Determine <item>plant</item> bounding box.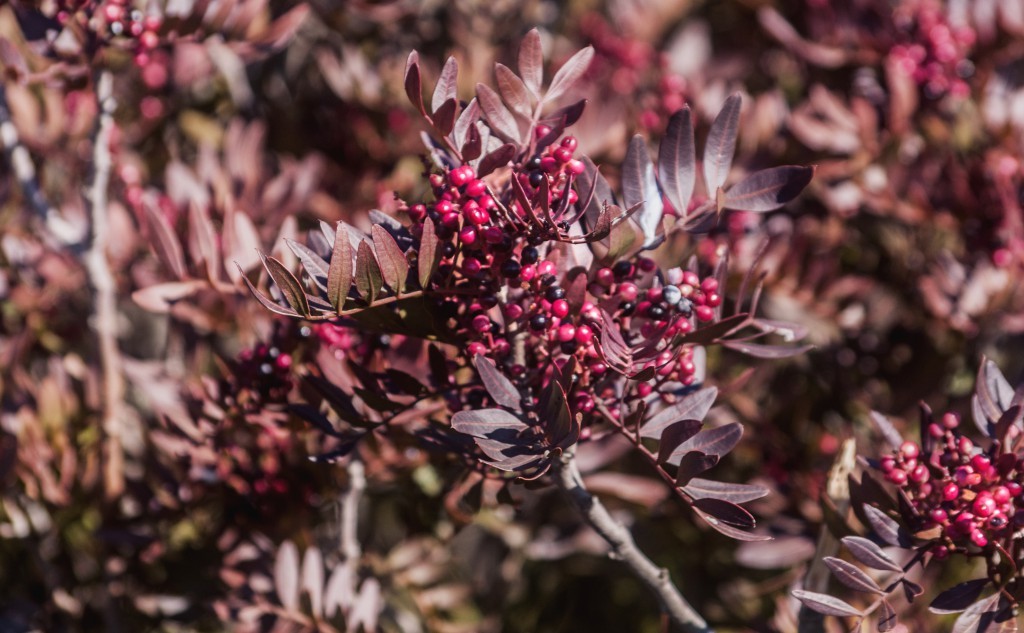
Determined: left=139, top=3, right=996, bottom=619.
